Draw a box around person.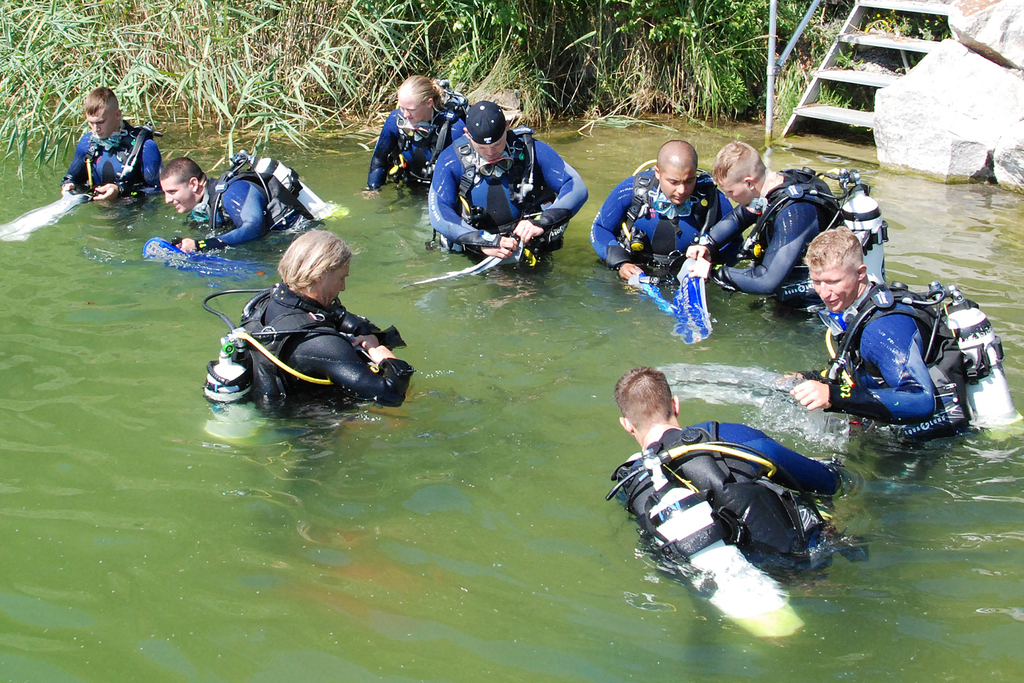
bbox=(682, 133, 829, 302).
